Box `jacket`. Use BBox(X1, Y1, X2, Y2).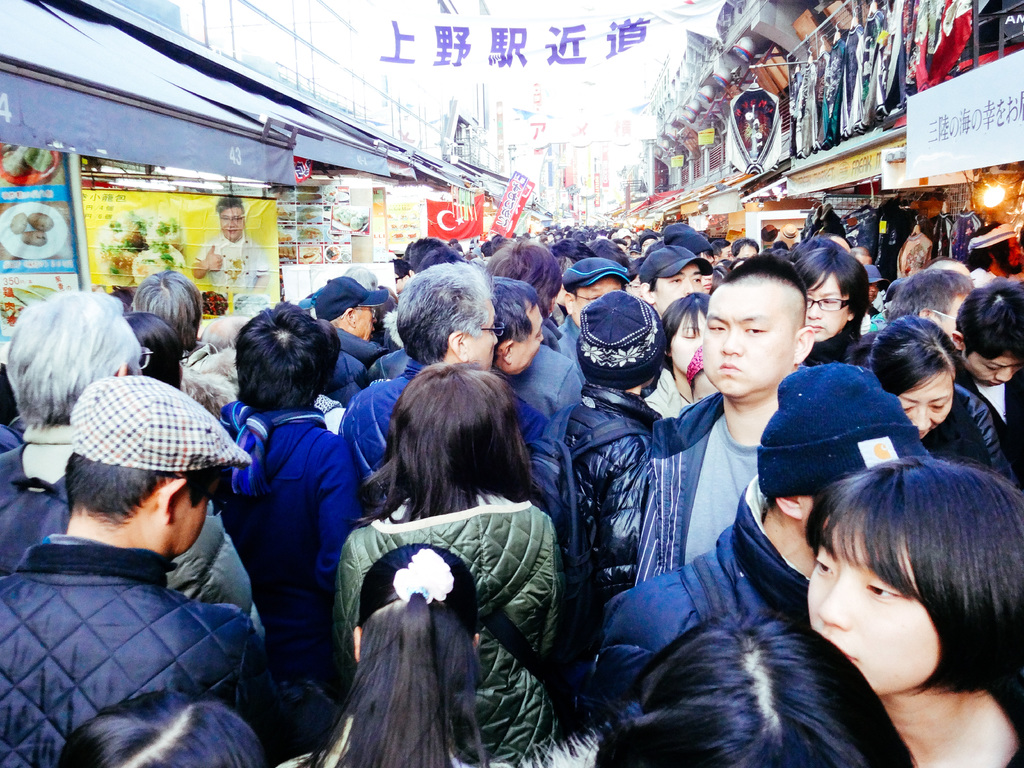
BBox(211, 409, 362, 597).
